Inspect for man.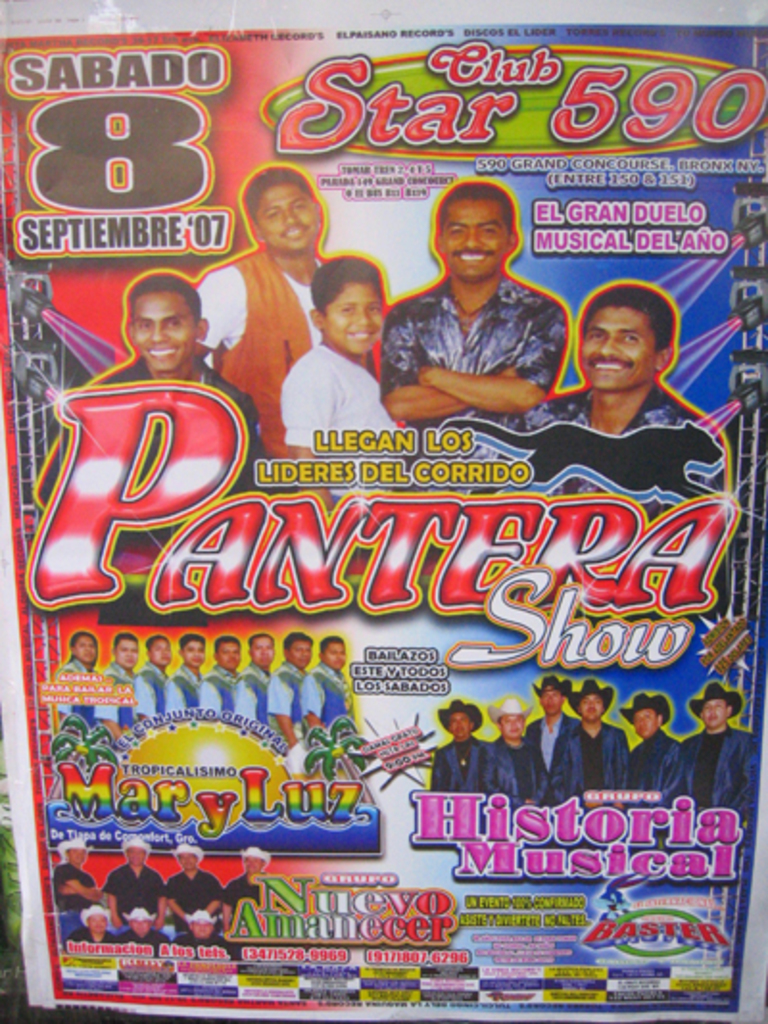
Inspection: locate(298, 636, 357, 736).
